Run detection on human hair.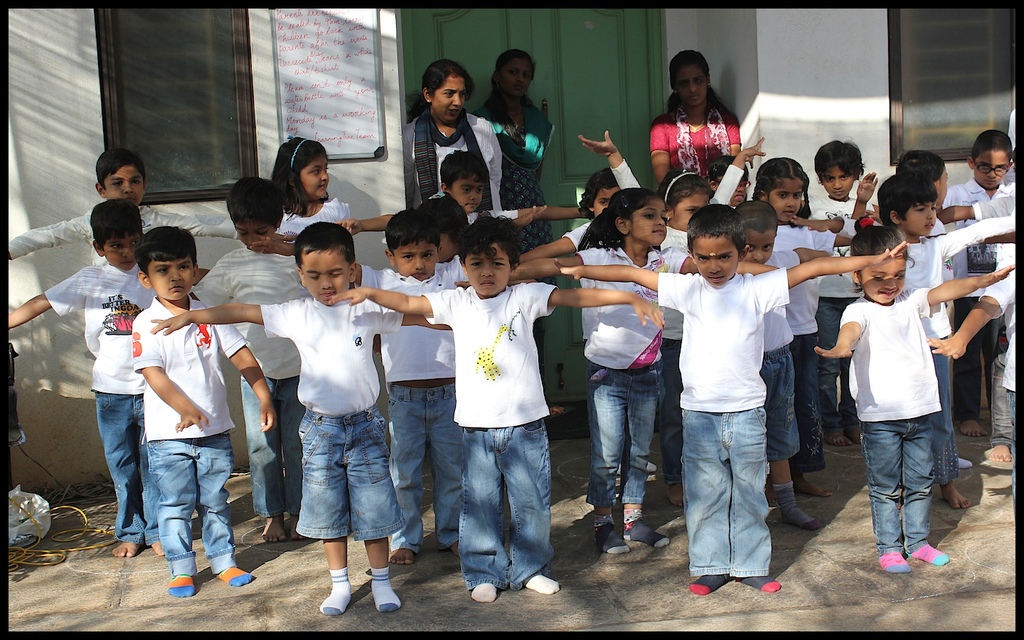
Result: <region>656, 166, 714, 209</region>.
